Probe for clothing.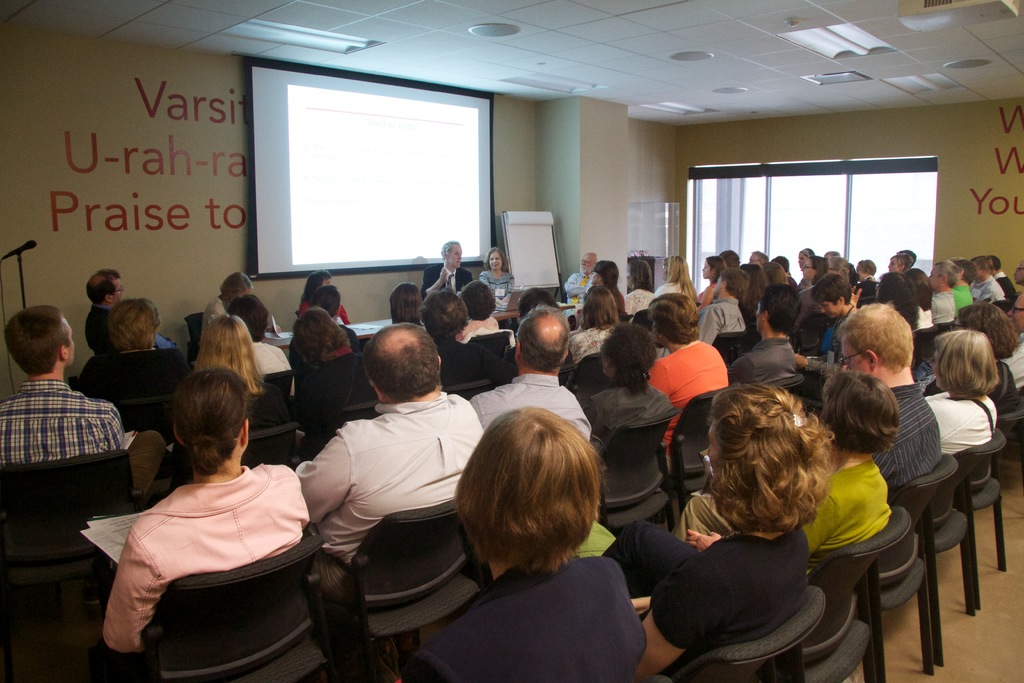
Probe result: bbox=(444, 313, 494, 345).
